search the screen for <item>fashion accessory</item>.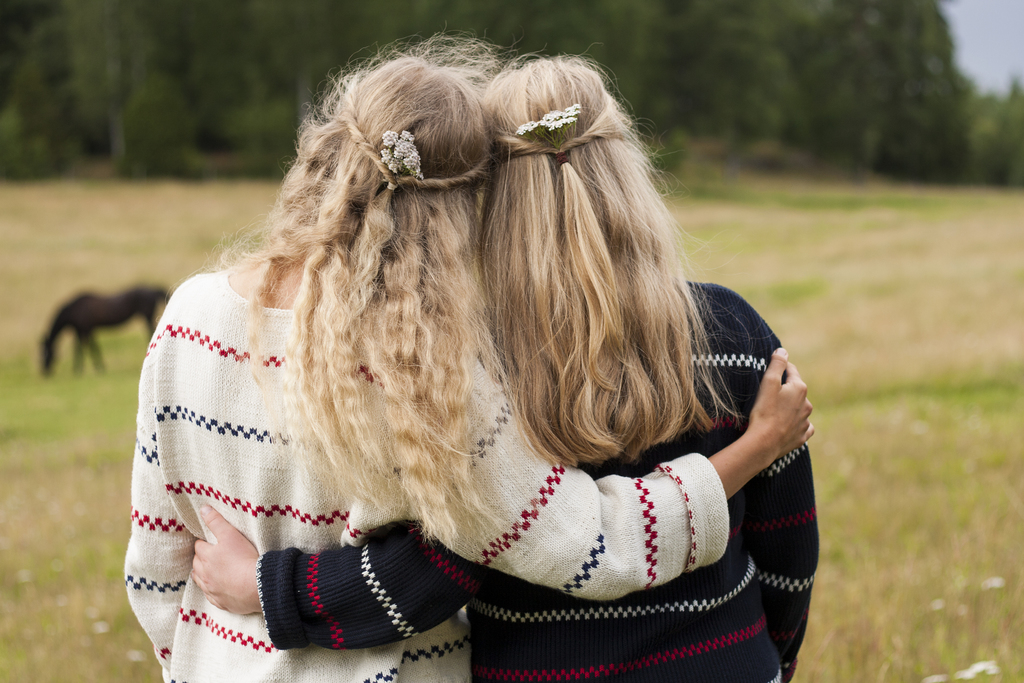
Found at (375, 125, 426, 179).
